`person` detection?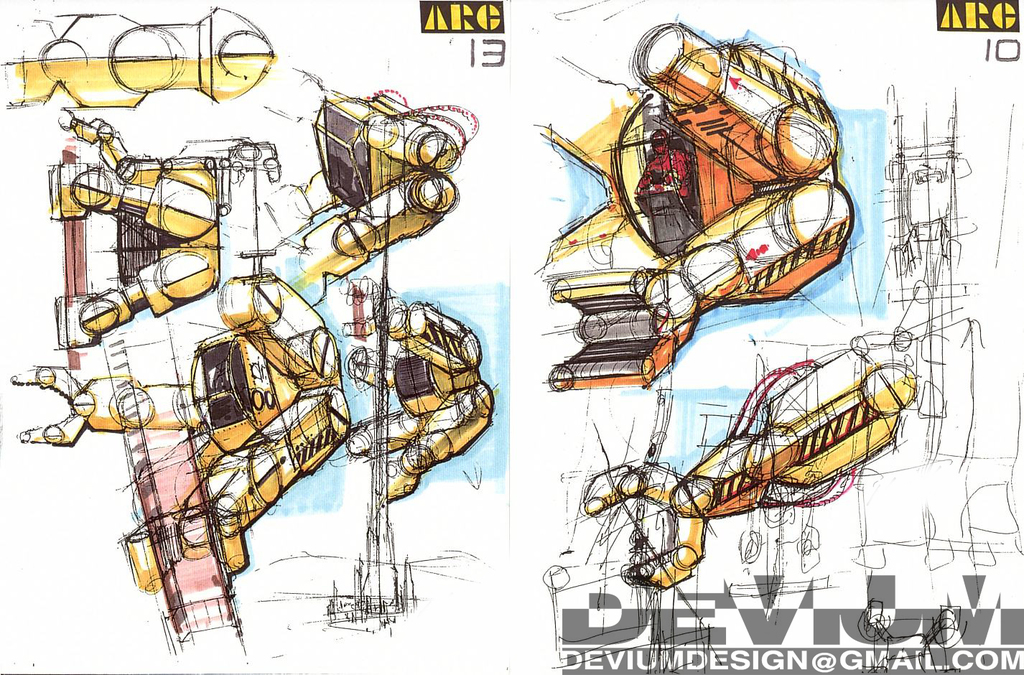
BBox(632, 133, 692, 197)
